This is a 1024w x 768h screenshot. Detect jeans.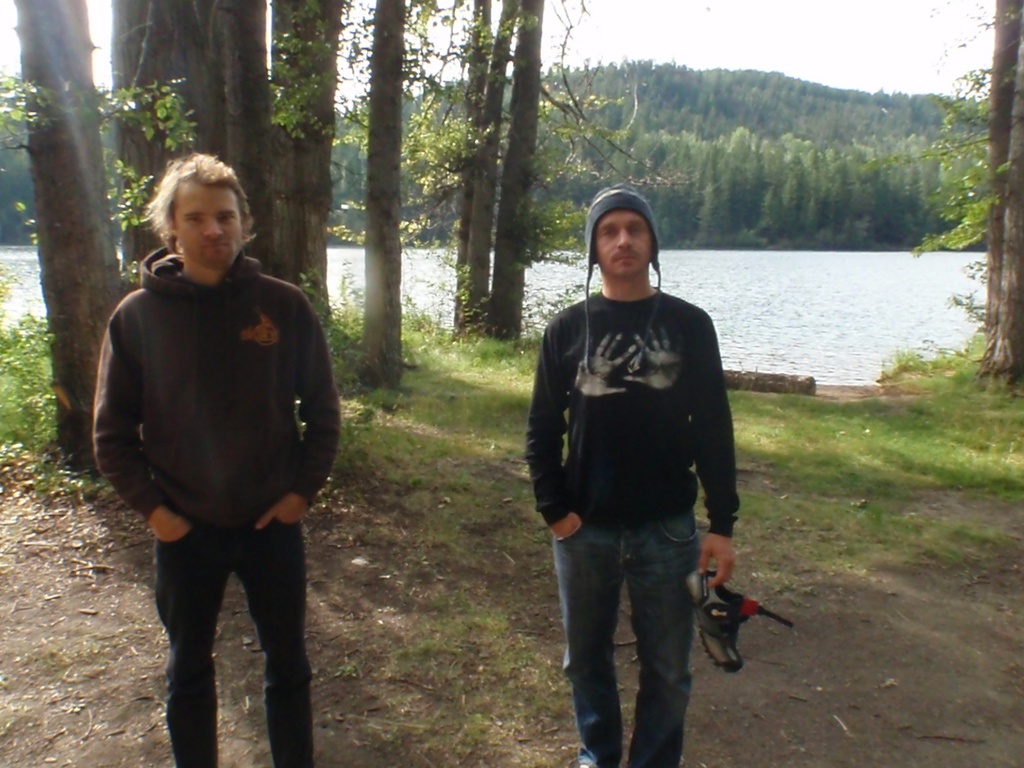
box(546, 509, 725, 761).
